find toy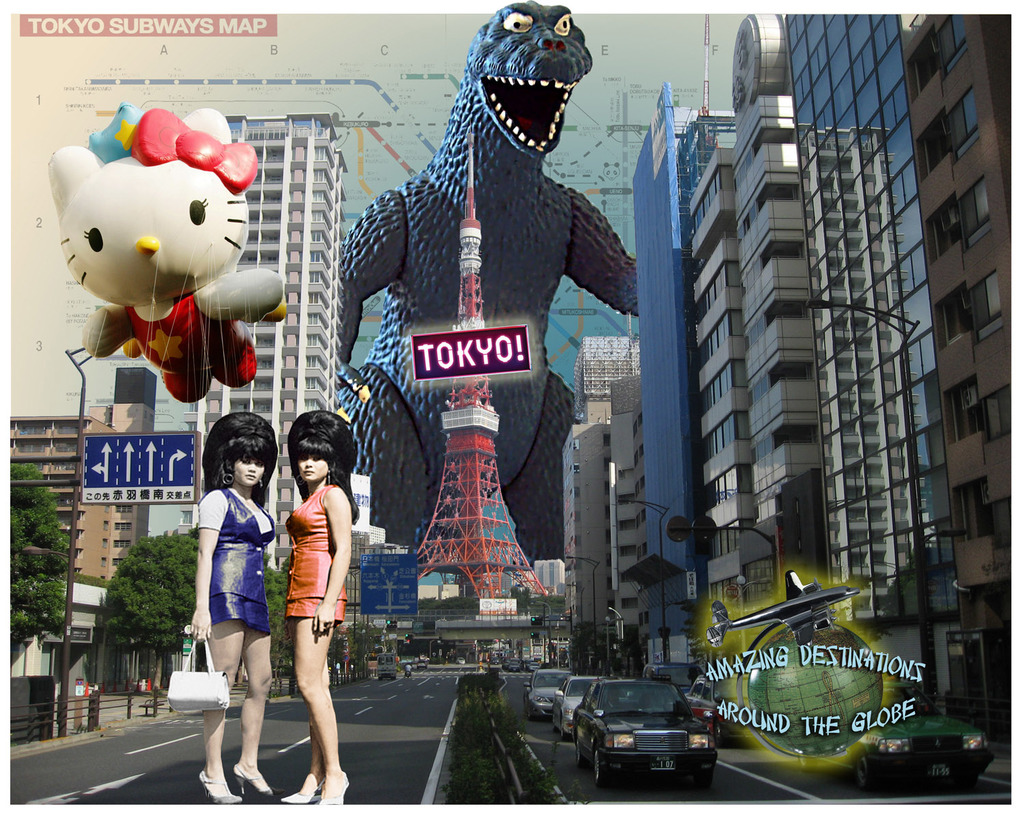
[191,413,279,808]
